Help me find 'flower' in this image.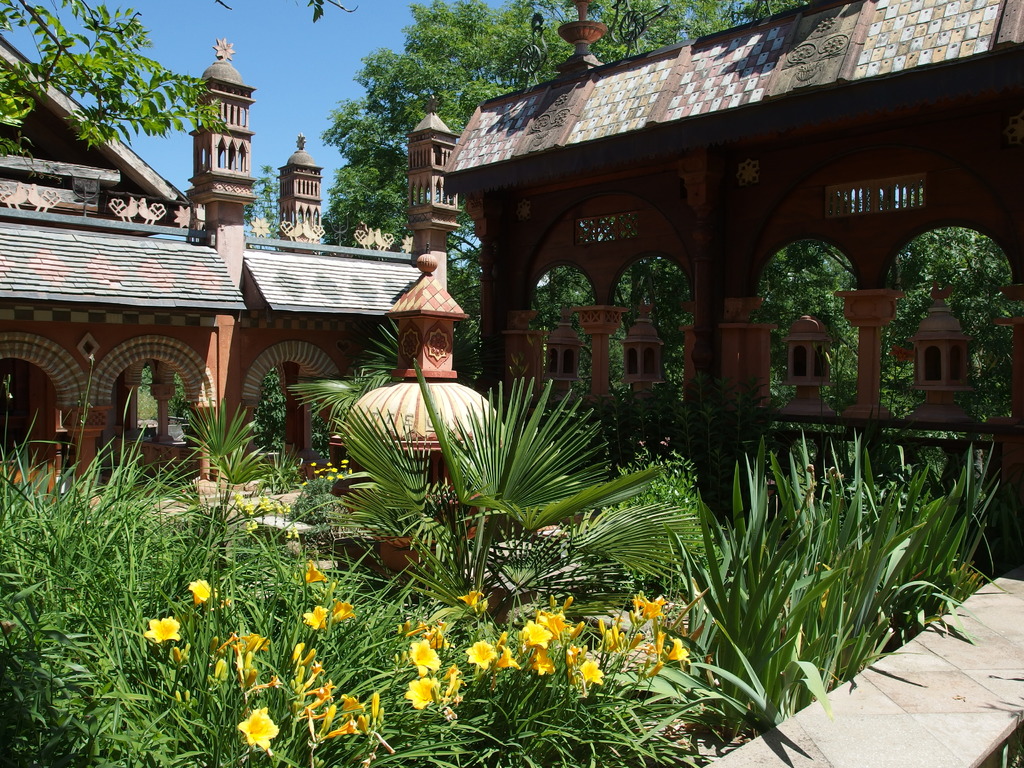
Found it: detection(298, 601, 335, 630).
